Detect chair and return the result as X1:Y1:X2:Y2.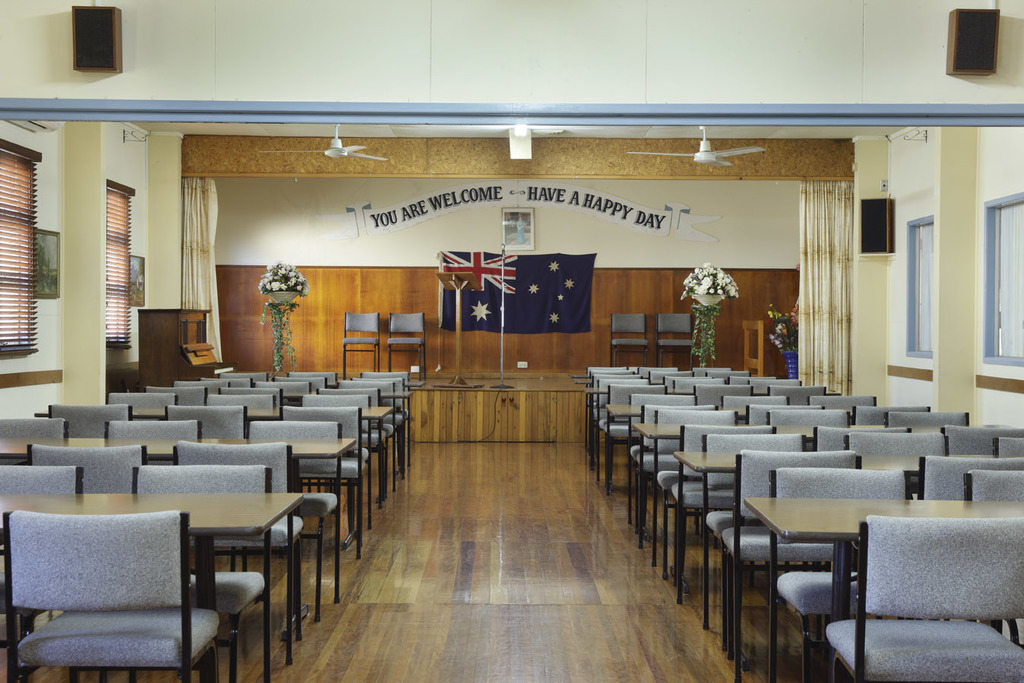
46:402:131:442.
